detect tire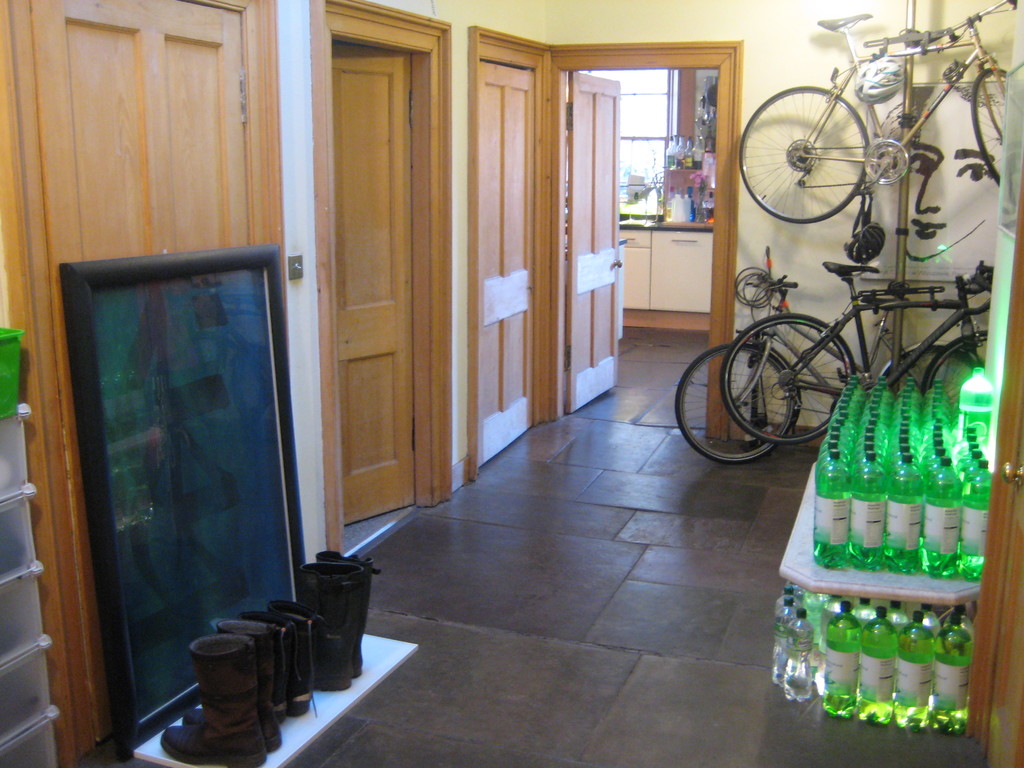
672:342:801:466
